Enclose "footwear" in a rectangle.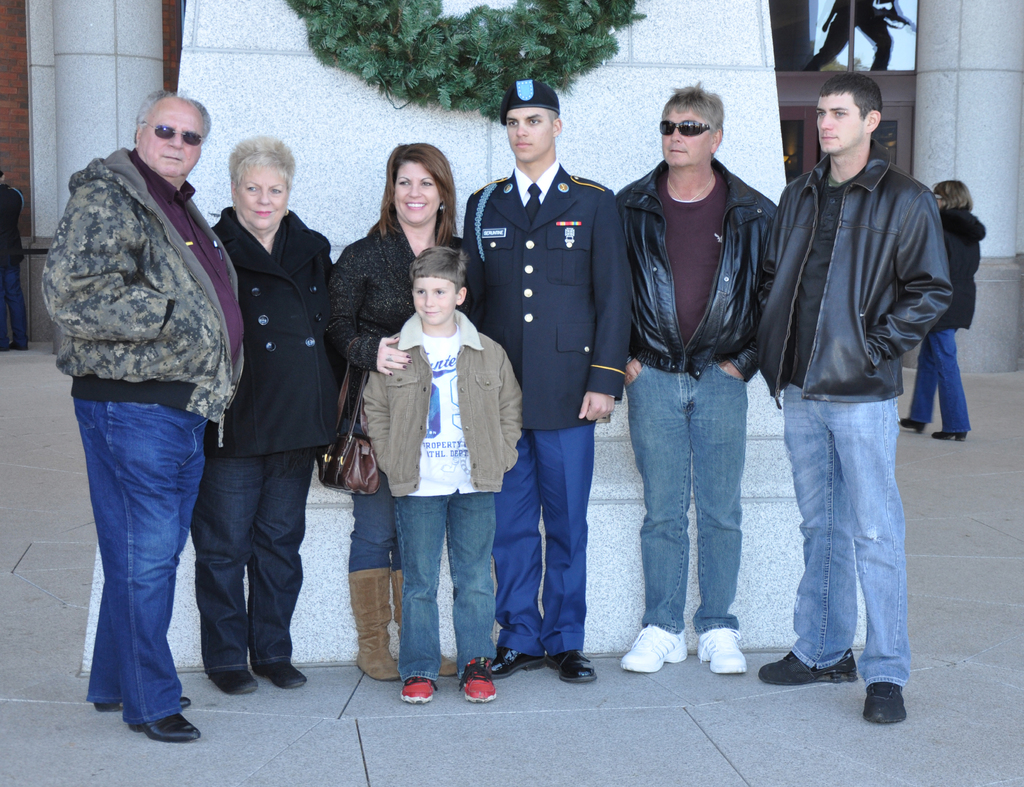
[348, 568, 401, 683].
